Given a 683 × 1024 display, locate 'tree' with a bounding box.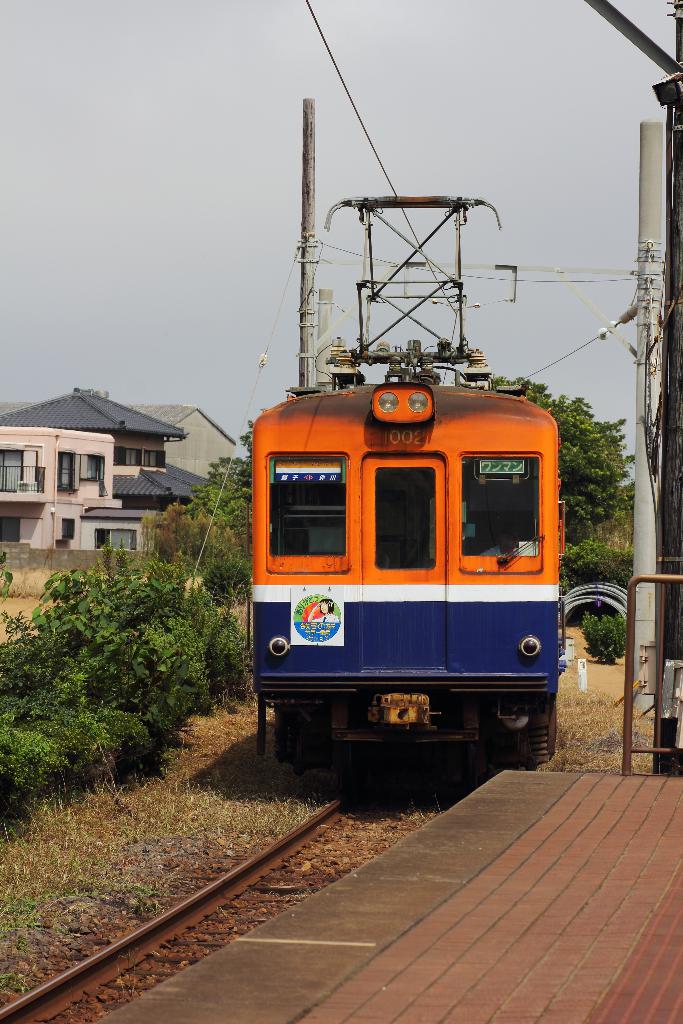
Located: (left=486, top=381, right=626, bottom=545).
